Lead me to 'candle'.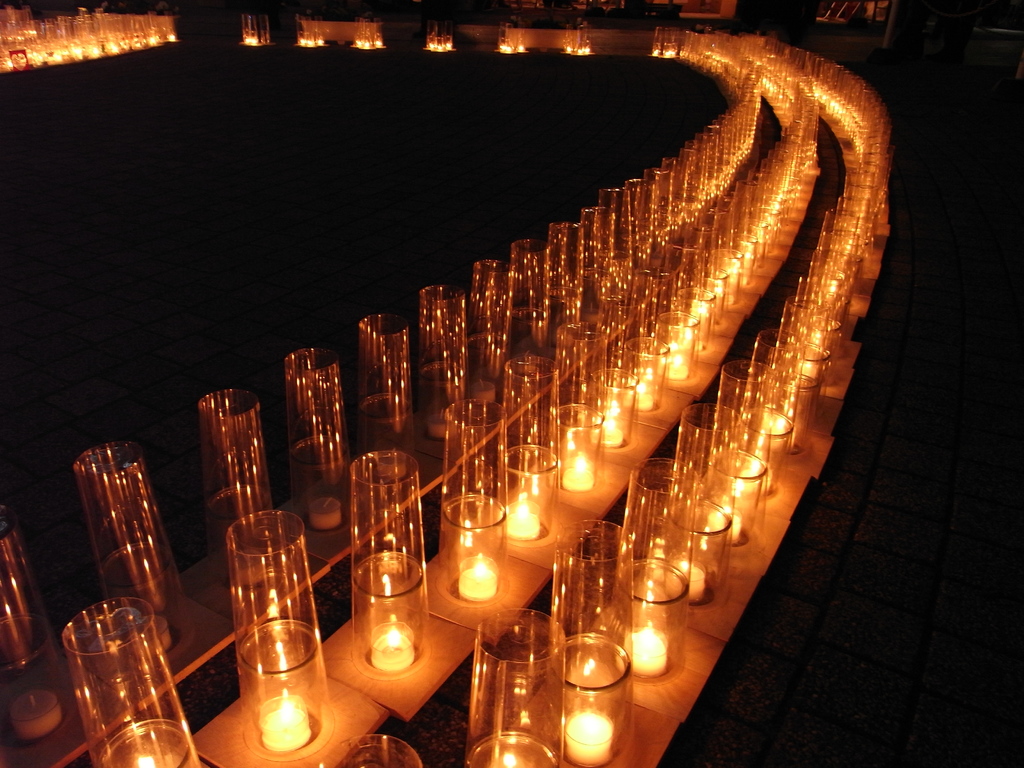
Lead to {"x1": 460, "y1": 557, "x2": 494, "y2": 605}.
